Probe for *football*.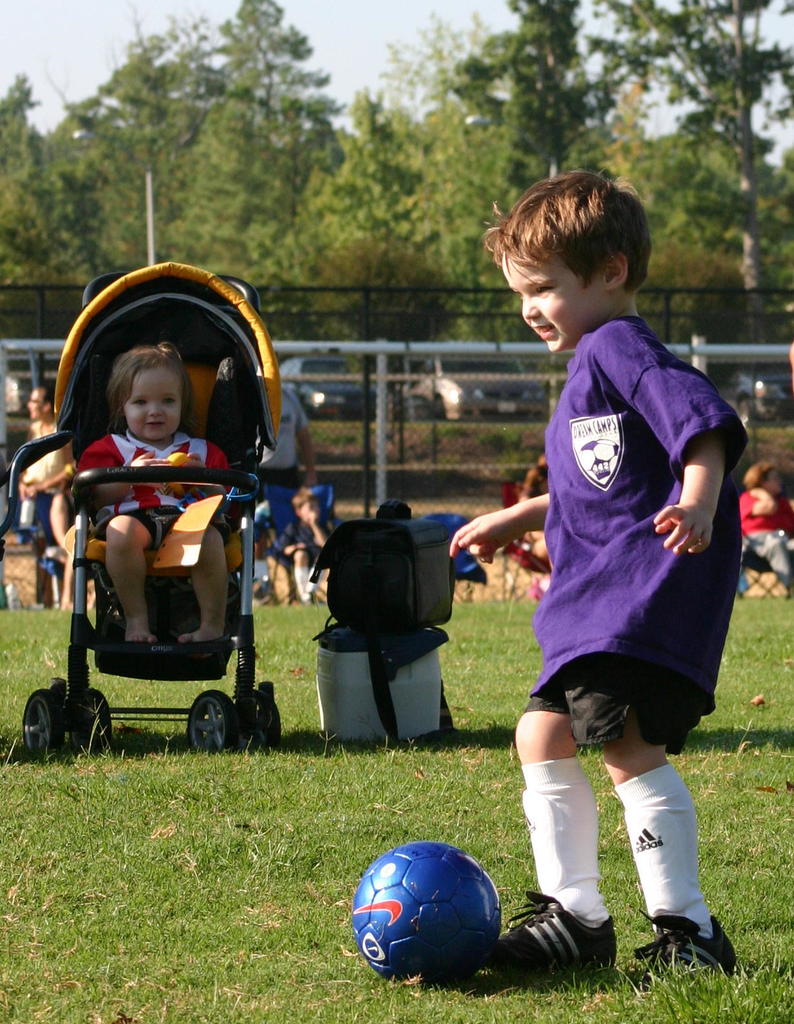
Probe result: <bbox>352, 842, 506, 986</bbox>.
